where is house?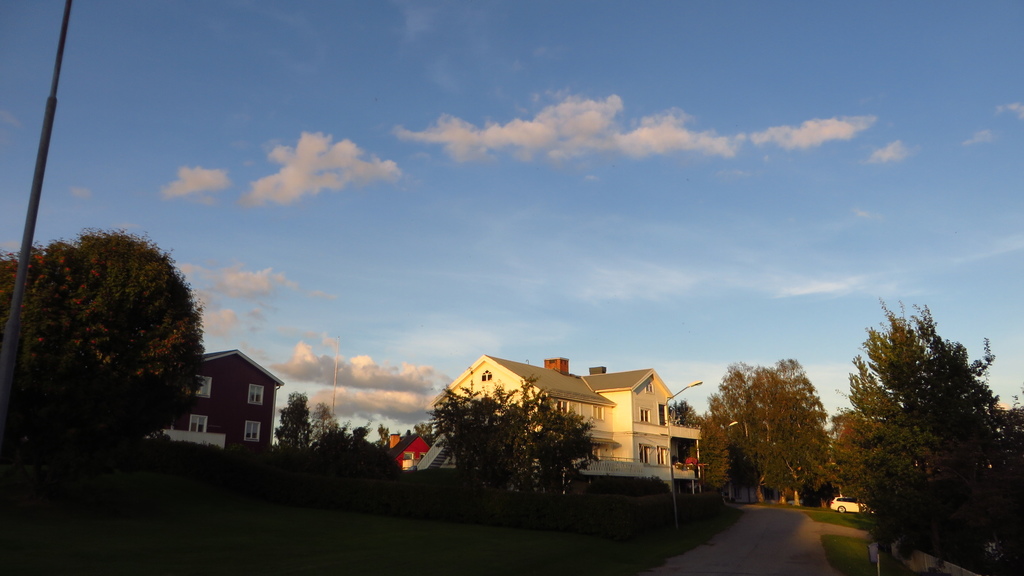
Rect(390, 431, 429, 477).
